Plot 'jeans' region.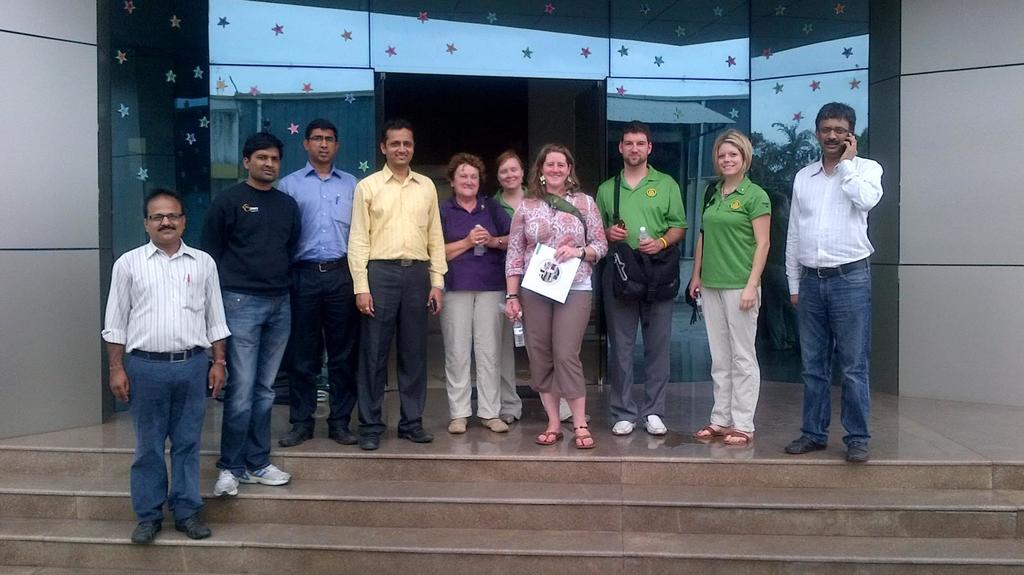
Plotted at region(801, 262, 873, 445).
